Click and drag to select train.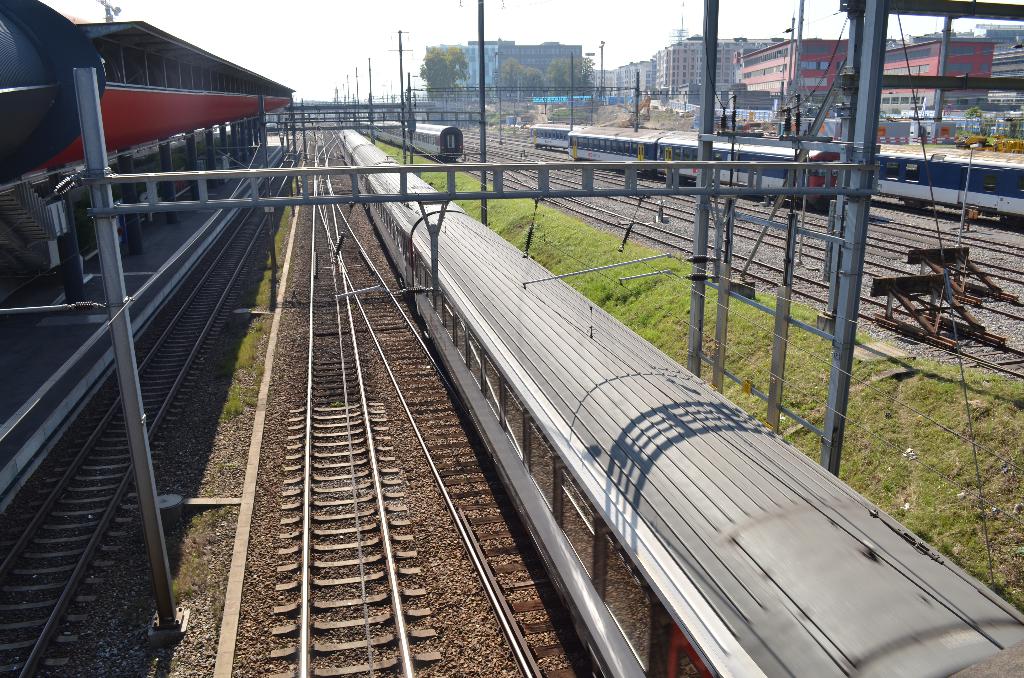
Selection: <box>572,127,845,215</box>.
